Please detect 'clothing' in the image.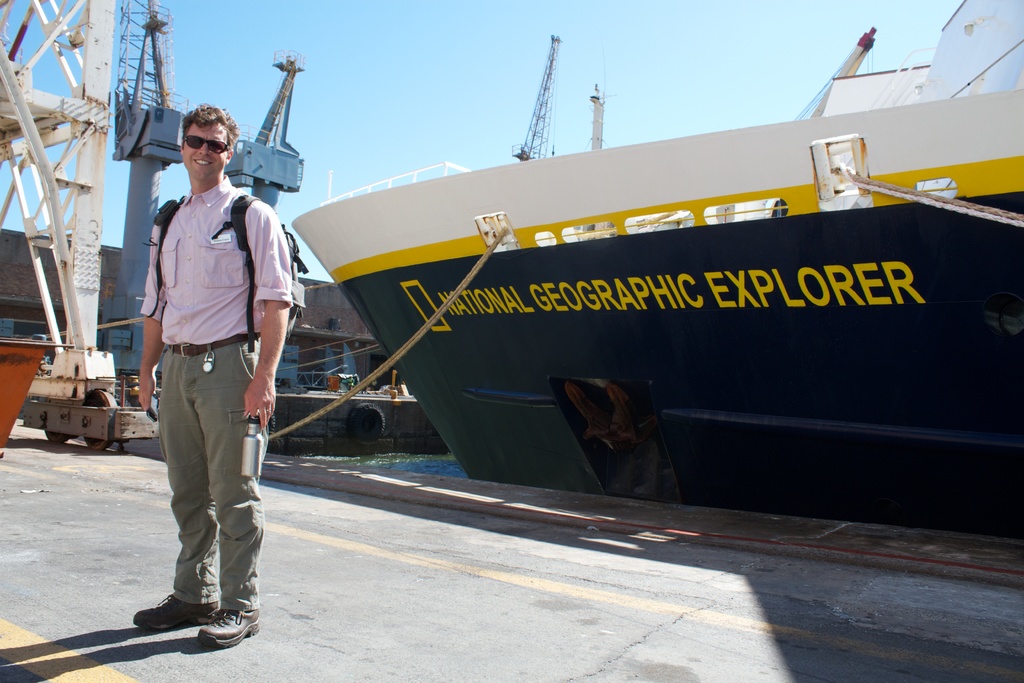
pyautogui.locateOnScreen(124, 87, 278, 626).
